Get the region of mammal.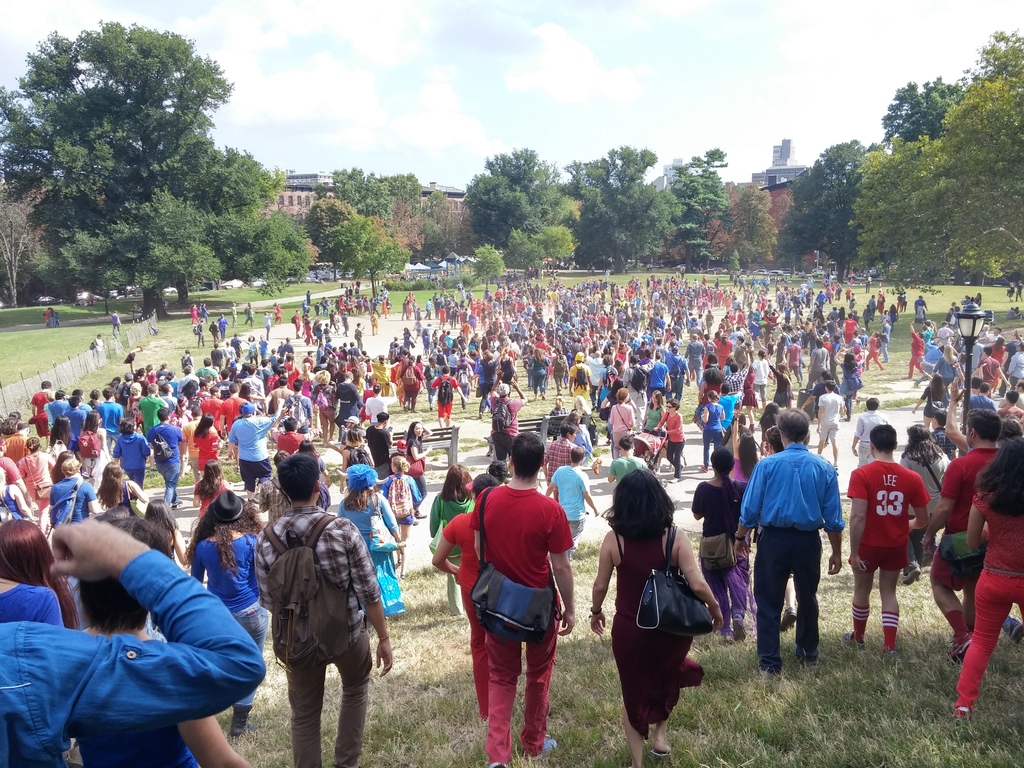
crop(336, 429, 376, 492).
